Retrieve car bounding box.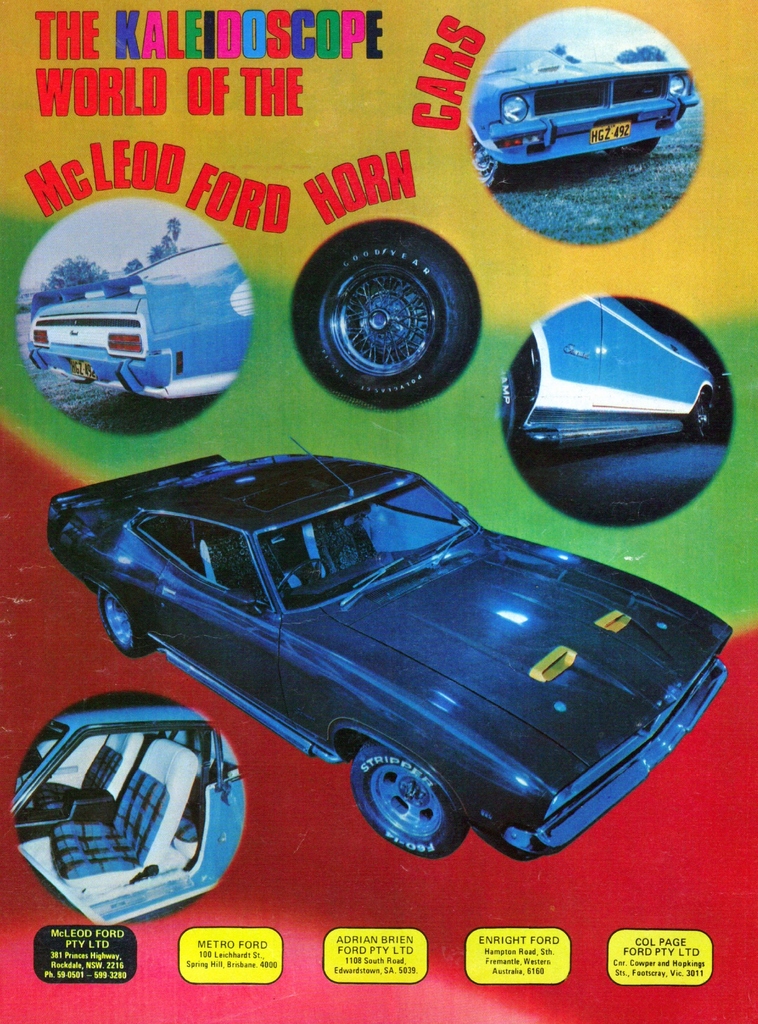
Bounding box: bbox(11, 705, 243, 927).
